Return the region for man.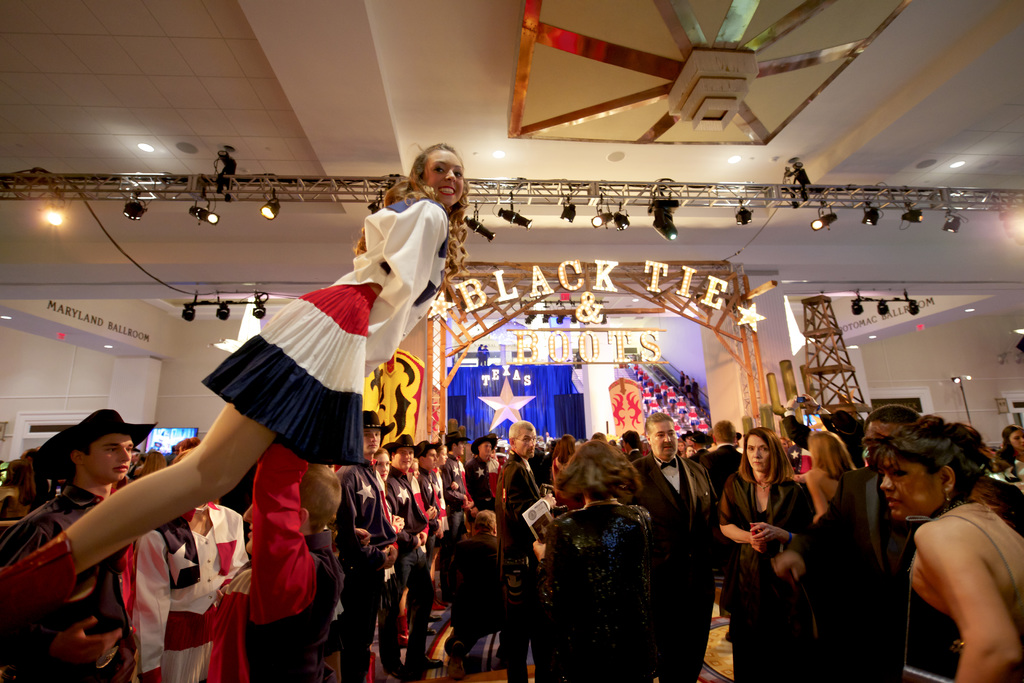
x1=0, y1=405, x2=154, y2=682.
